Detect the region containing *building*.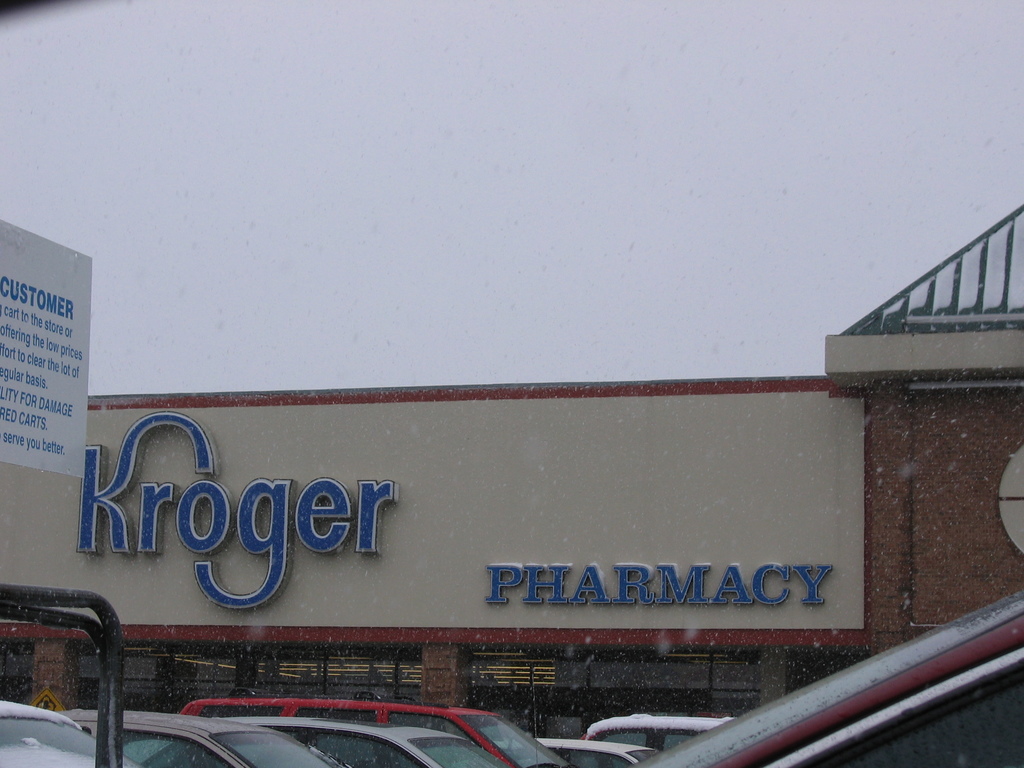
[0,198,1023,738].
